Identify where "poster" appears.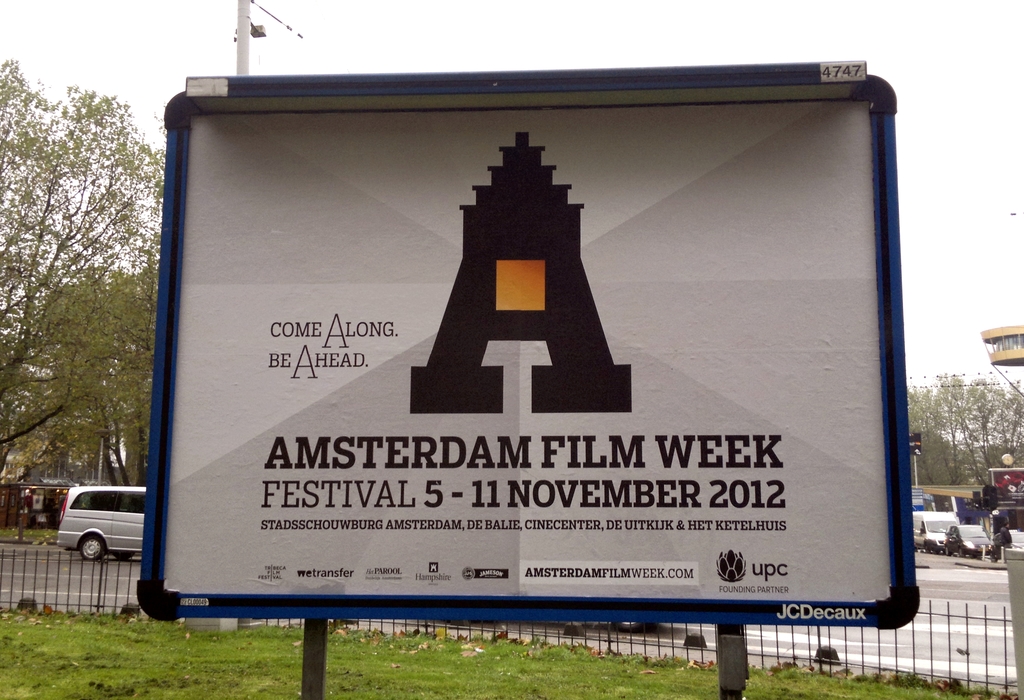
Appears at 164/102/885/593.
